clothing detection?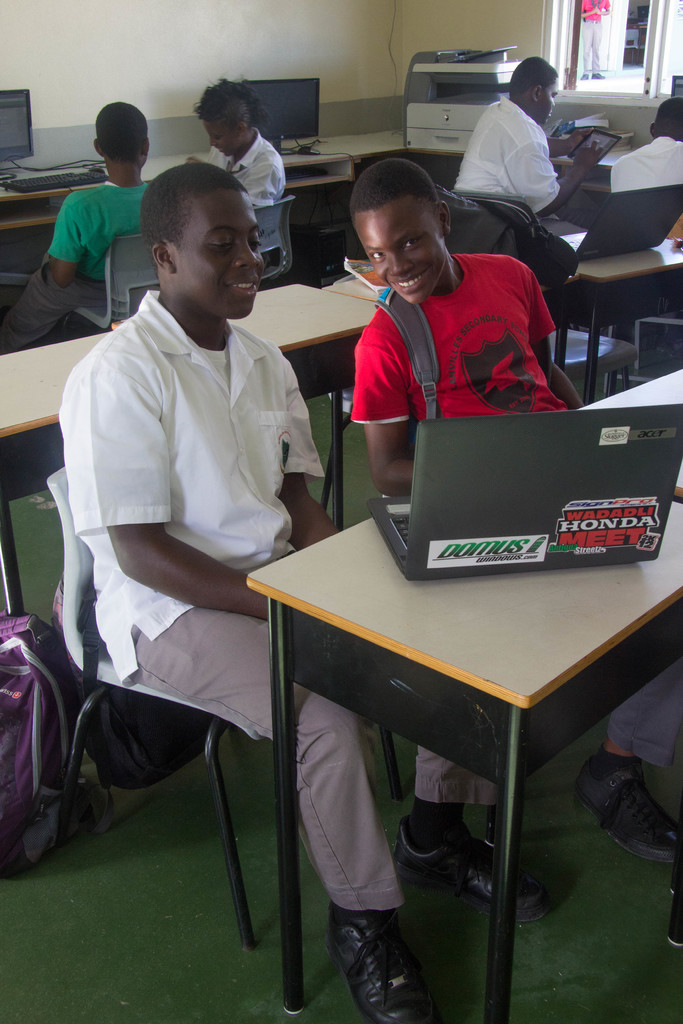
(433, 87, 597, 214)
